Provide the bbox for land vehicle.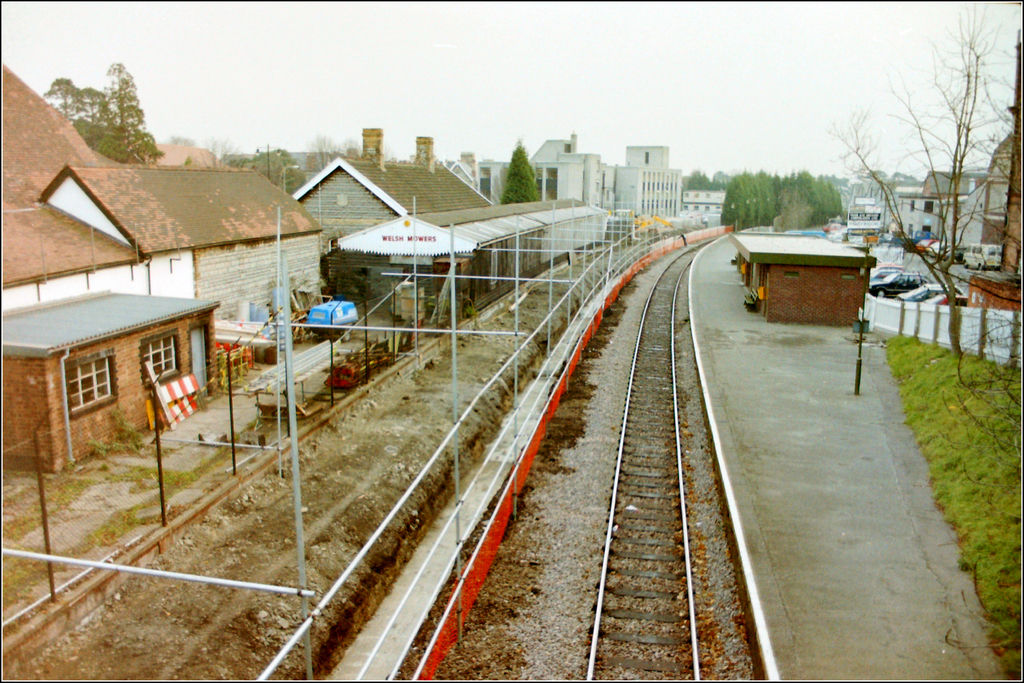
(867,263,905,279).
